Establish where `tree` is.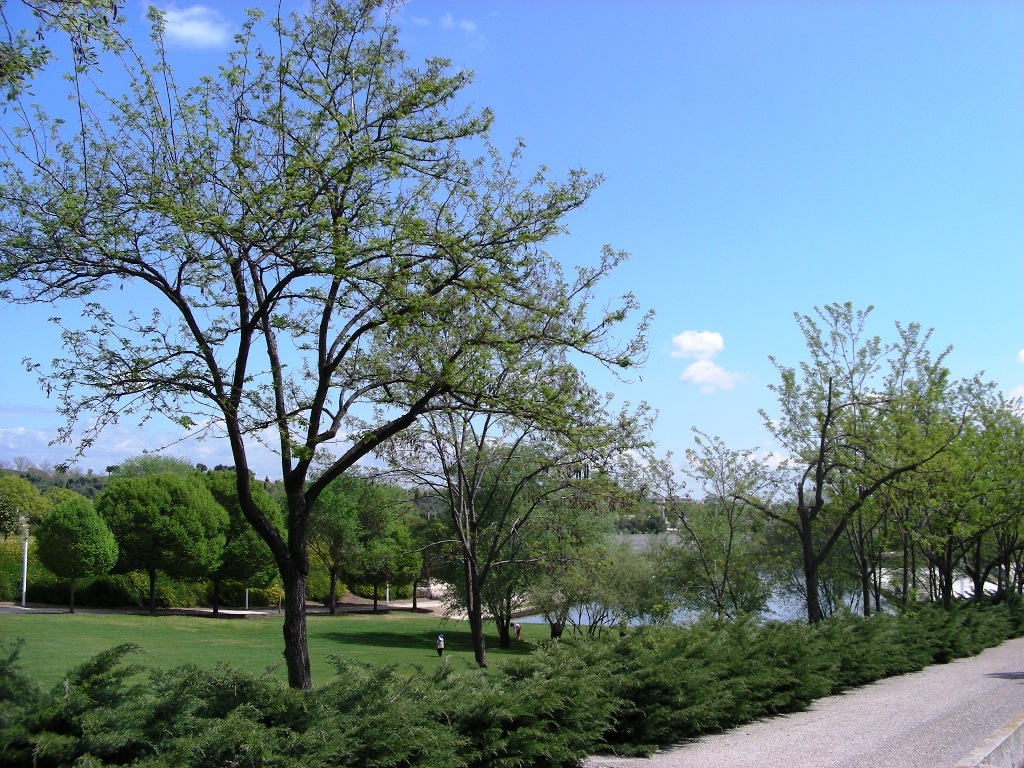
Established at <box>290,461,413,621</box>.
